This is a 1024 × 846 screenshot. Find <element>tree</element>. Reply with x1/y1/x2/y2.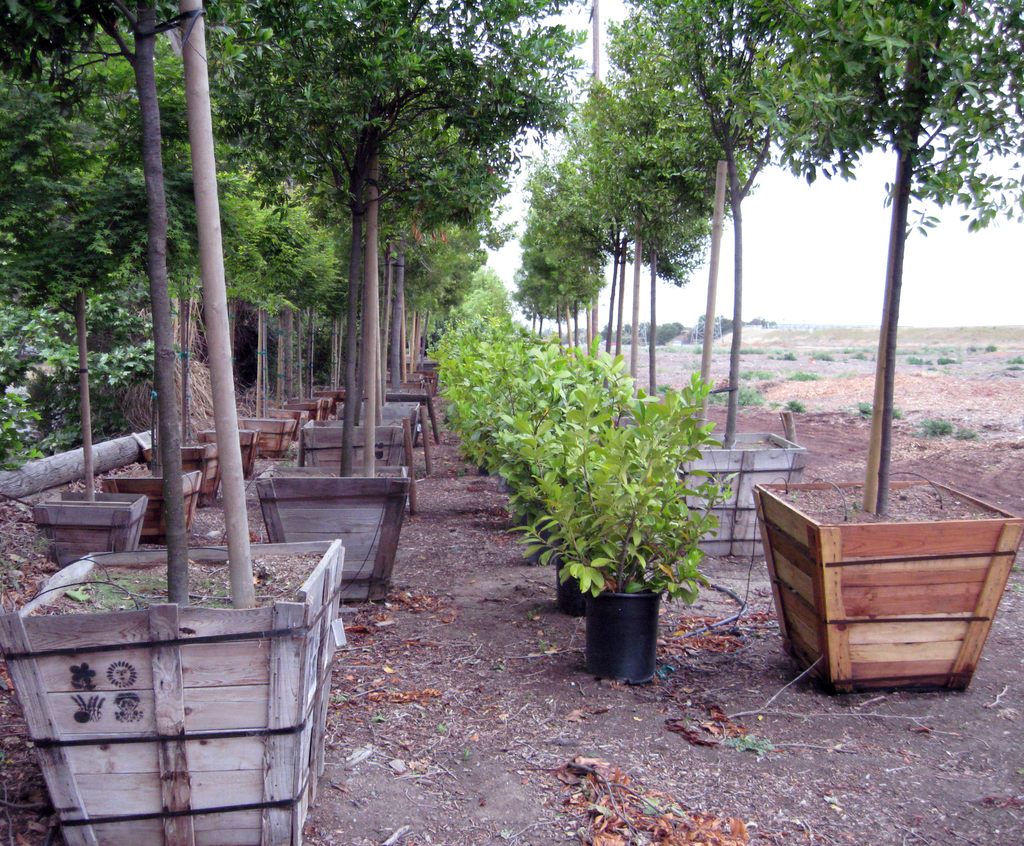
618/0/791/451.
